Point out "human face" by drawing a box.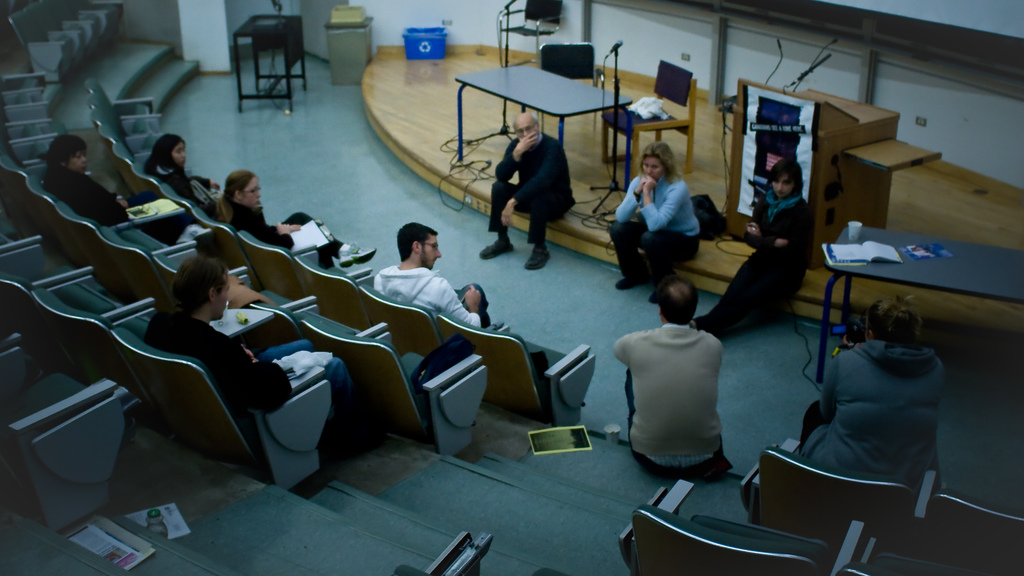
box(518, 120, 538, 141).
